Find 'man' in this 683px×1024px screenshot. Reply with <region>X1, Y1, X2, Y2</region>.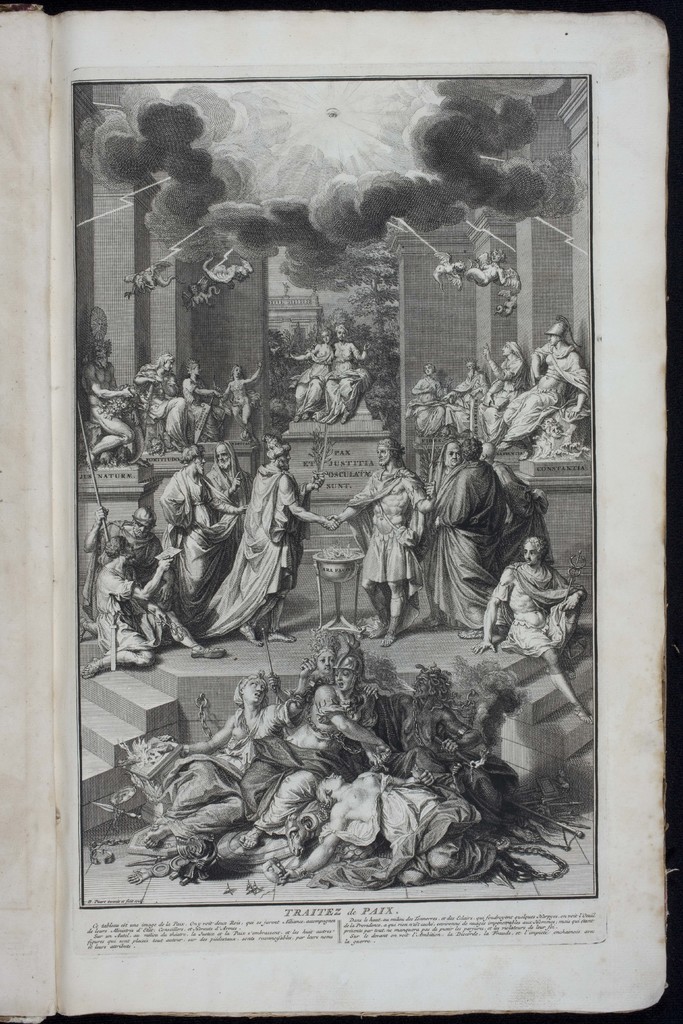
<region>441, 432, 543, 638</region>.
